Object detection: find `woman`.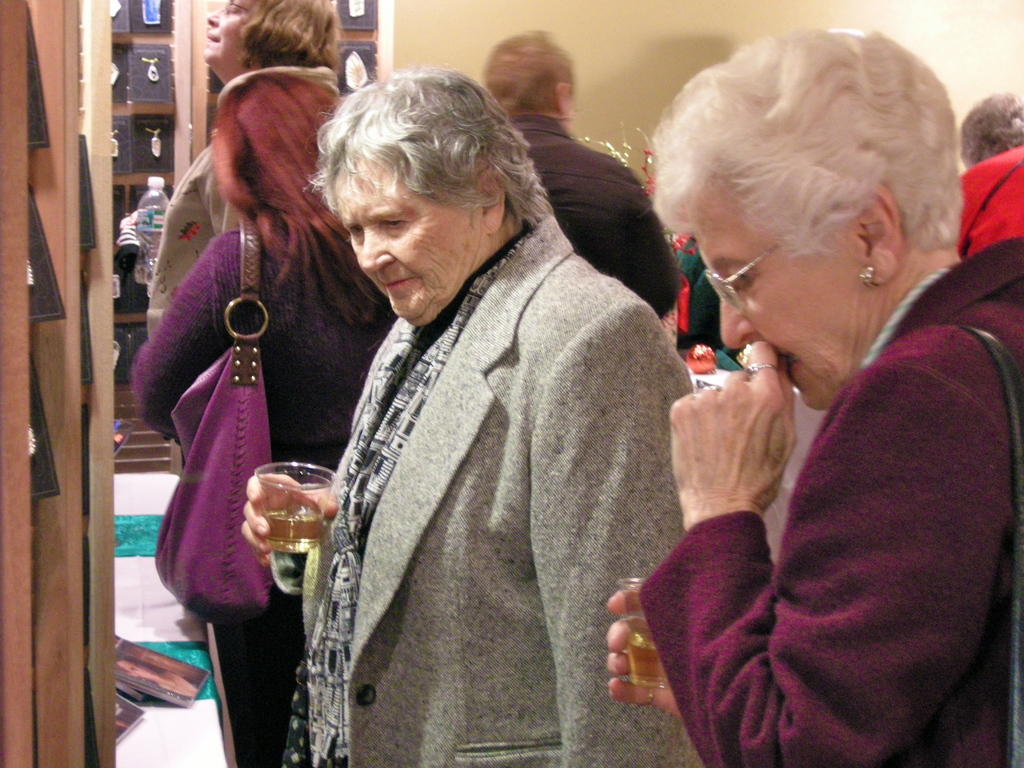
locate(600, 8, 1018, 767).
